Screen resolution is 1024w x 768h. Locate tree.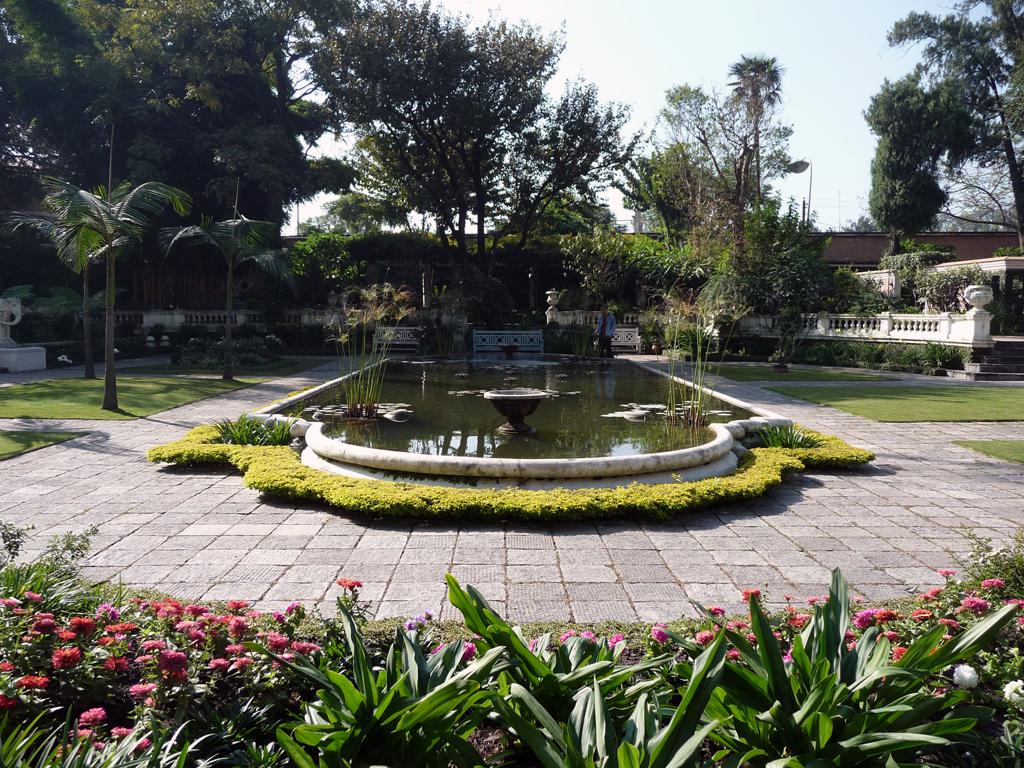
865,7,1023,237.
